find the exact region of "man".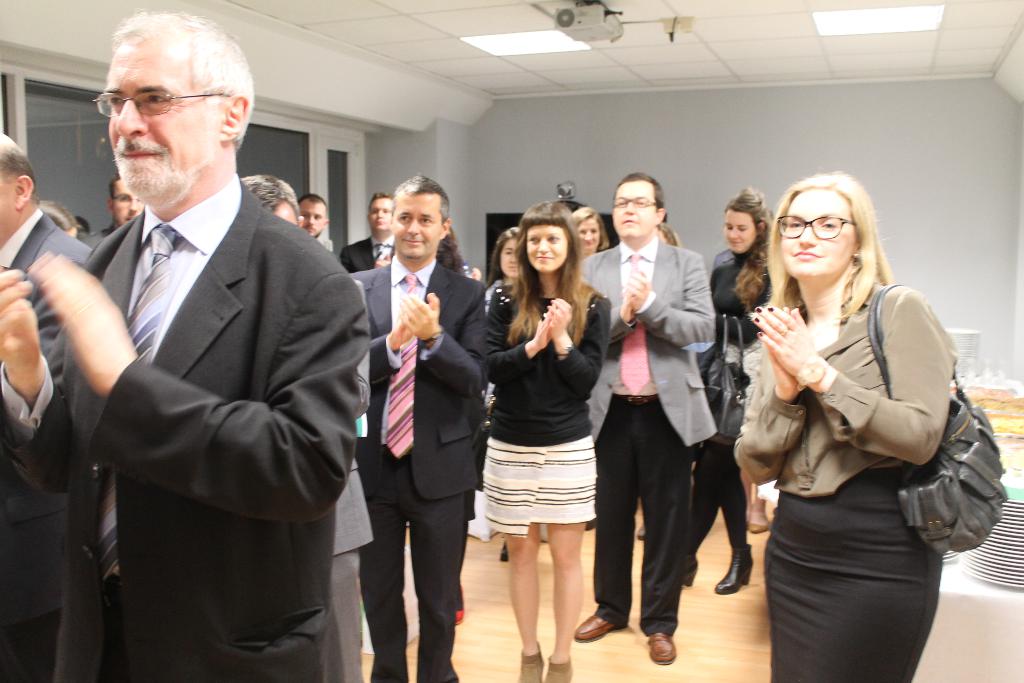
Exact region: [left=350, top=173, right=488, bottom=682].
